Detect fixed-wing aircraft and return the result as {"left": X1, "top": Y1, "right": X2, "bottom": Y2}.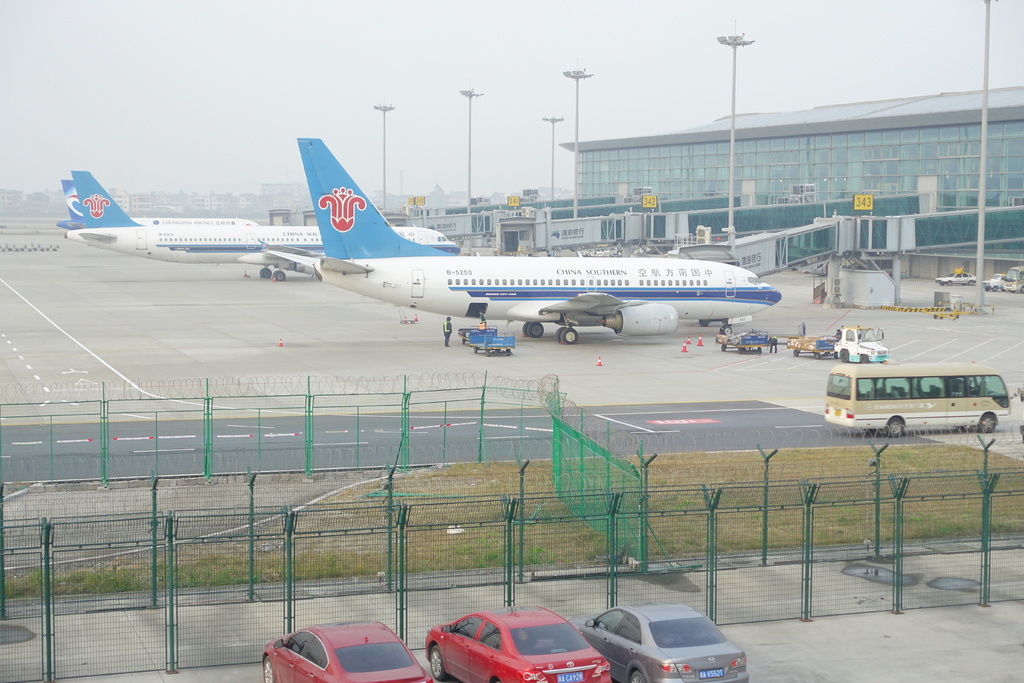
{"left": 55, "top": 179, "right": 259, "bottom": 234}.
